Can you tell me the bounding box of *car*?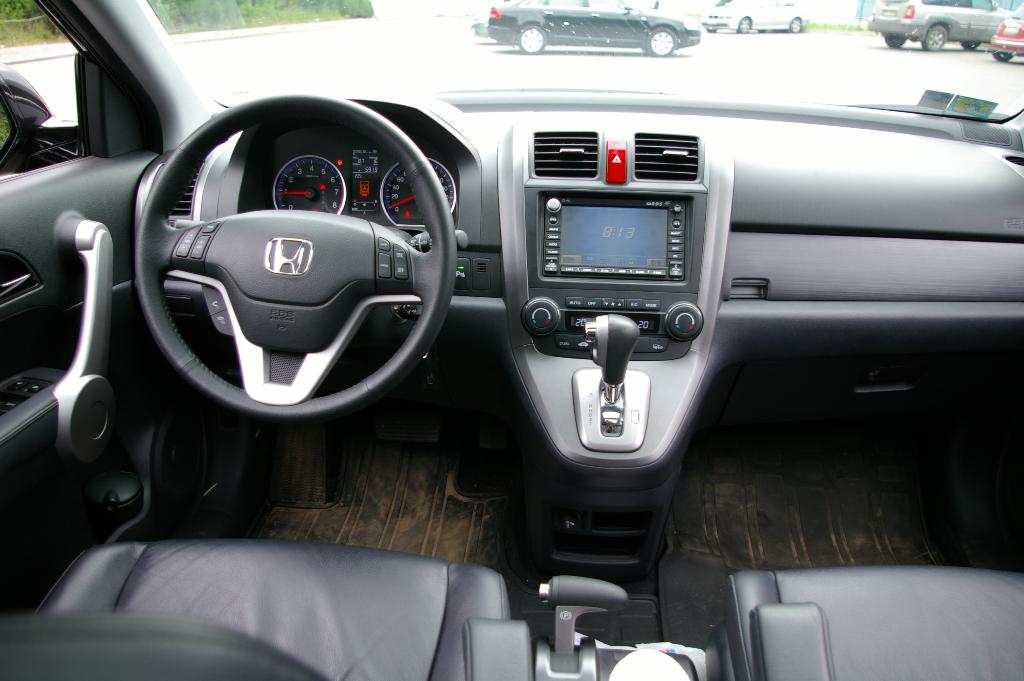
x1=473, y1=12, x2=484, y2=37.
